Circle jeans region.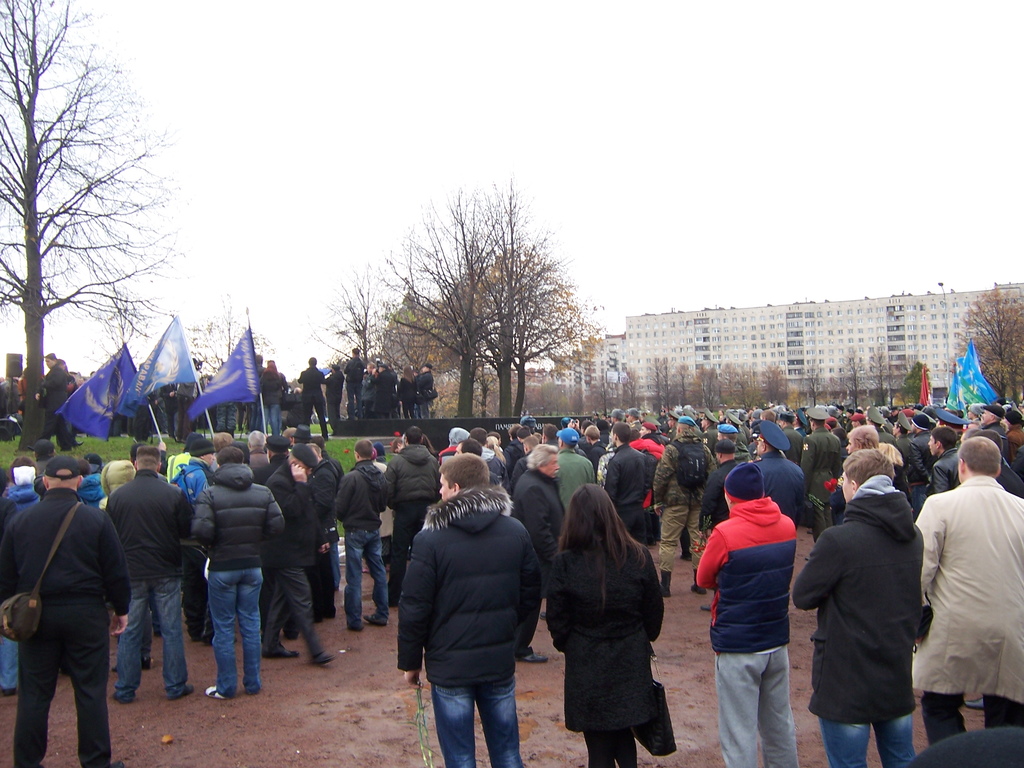
Region: 212 569 265 696.
